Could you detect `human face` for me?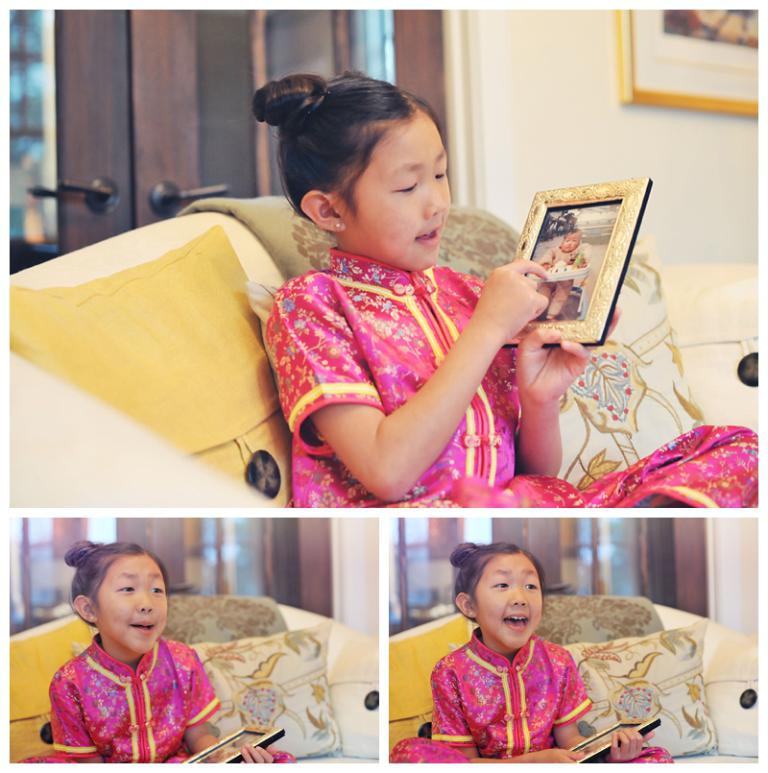
Detection result: box(340, 109, 452, 273).
